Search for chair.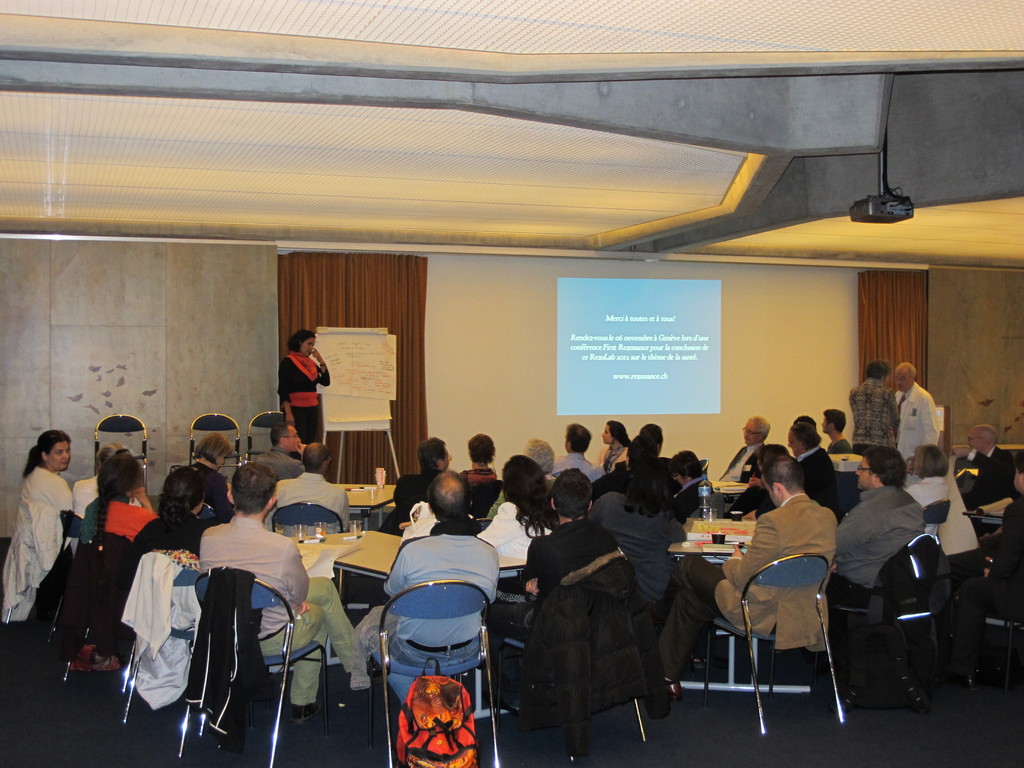
Found at bbox(470, 481, 505, 525).
